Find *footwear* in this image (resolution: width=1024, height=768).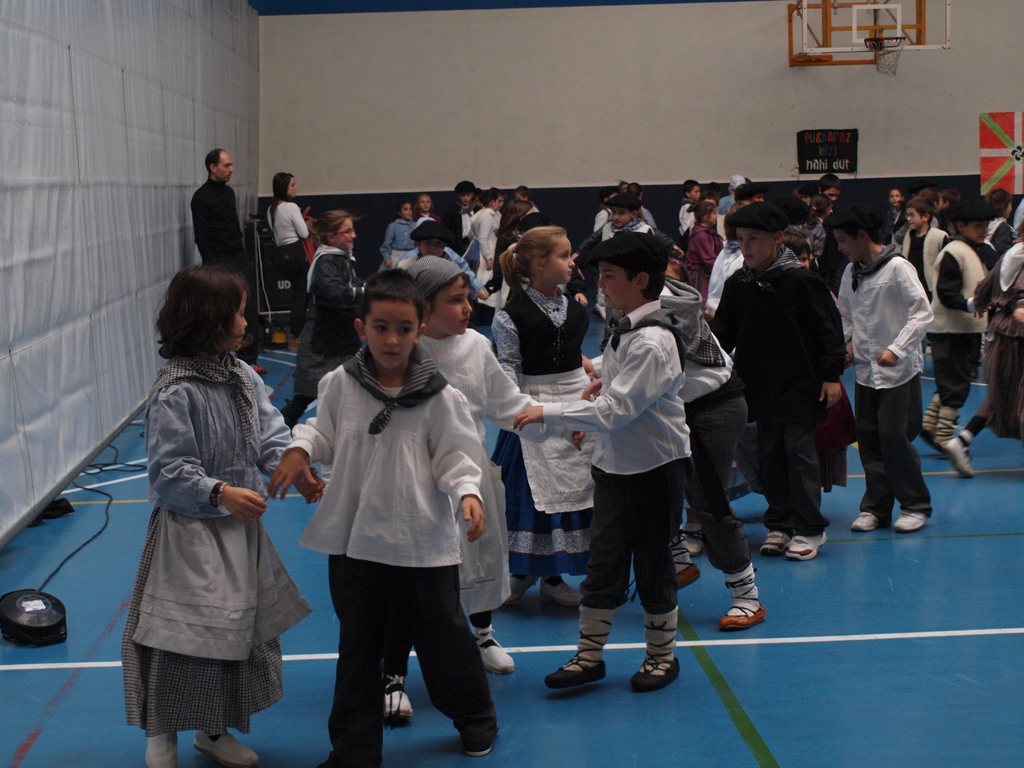
region(190, 730, 260, 767).
